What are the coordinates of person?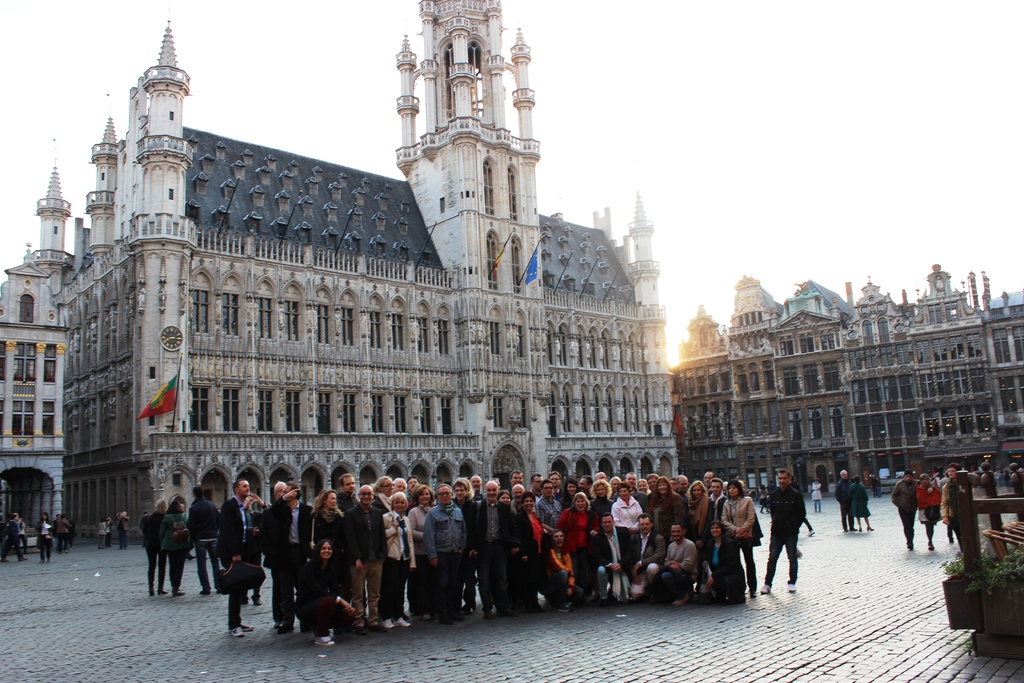
192/481/217/588.
